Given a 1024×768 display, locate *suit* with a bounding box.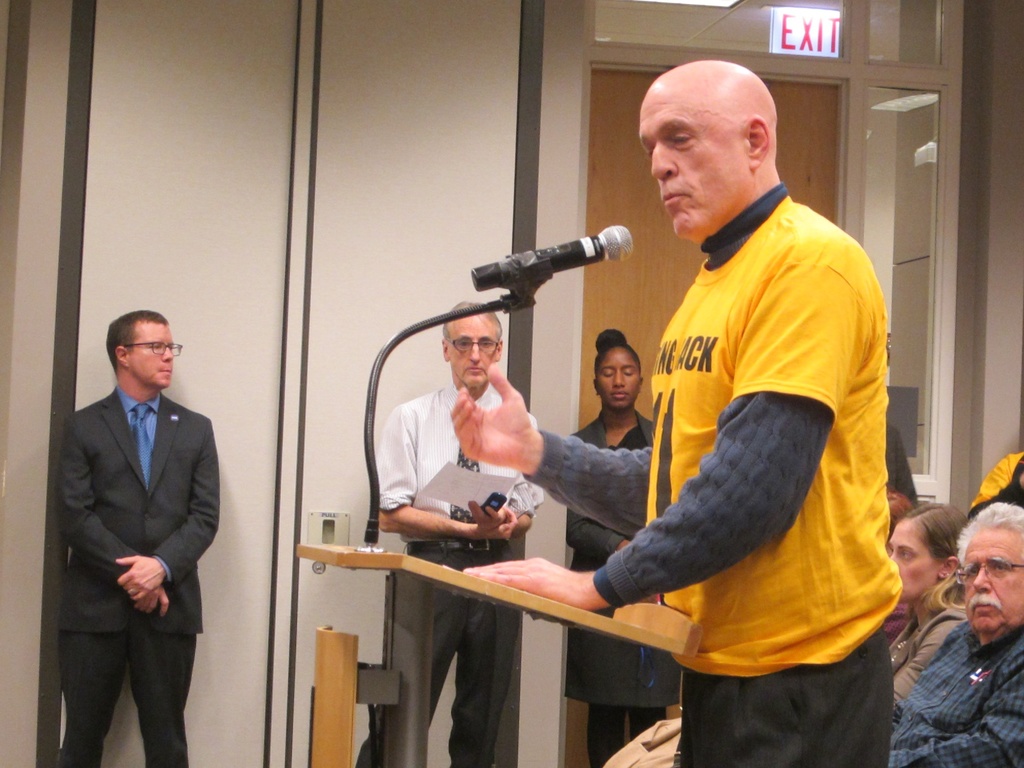
Located: [47, 315, 220, 762].
